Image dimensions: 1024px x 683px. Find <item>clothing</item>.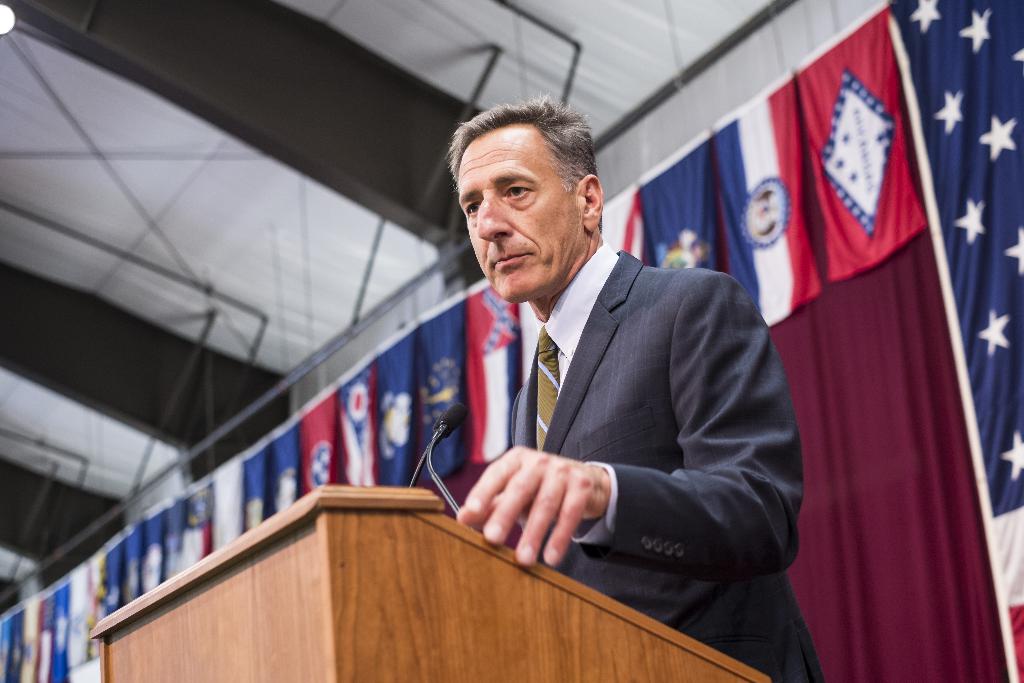
[x1=502, y1=239, x2=834, y2=682].
